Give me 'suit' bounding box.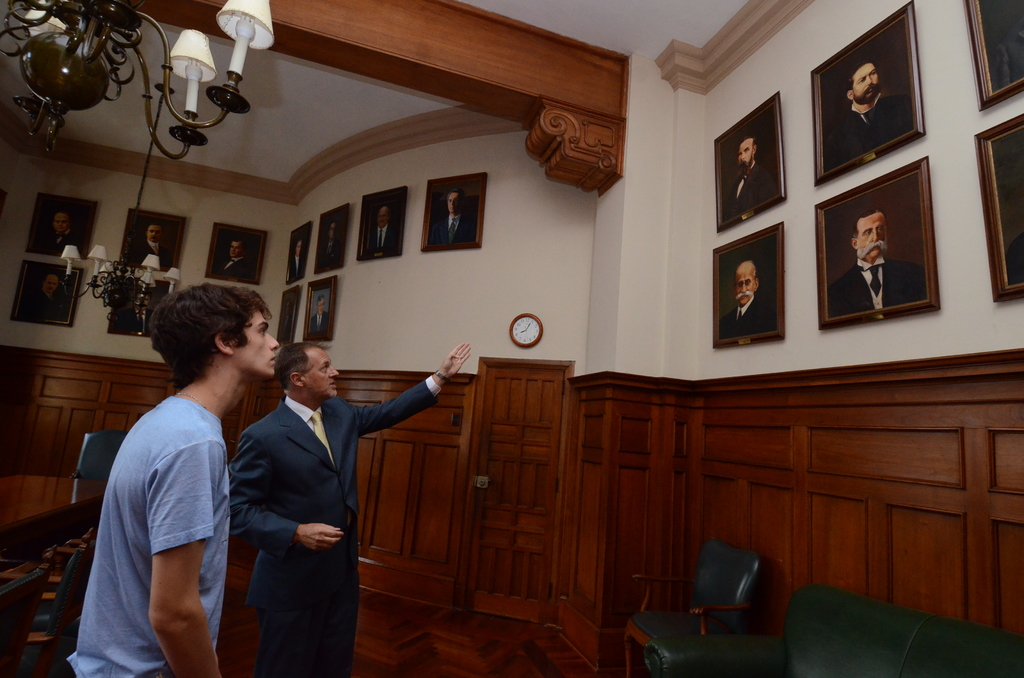
[left=429, top=214, right=477, bottom=244].
